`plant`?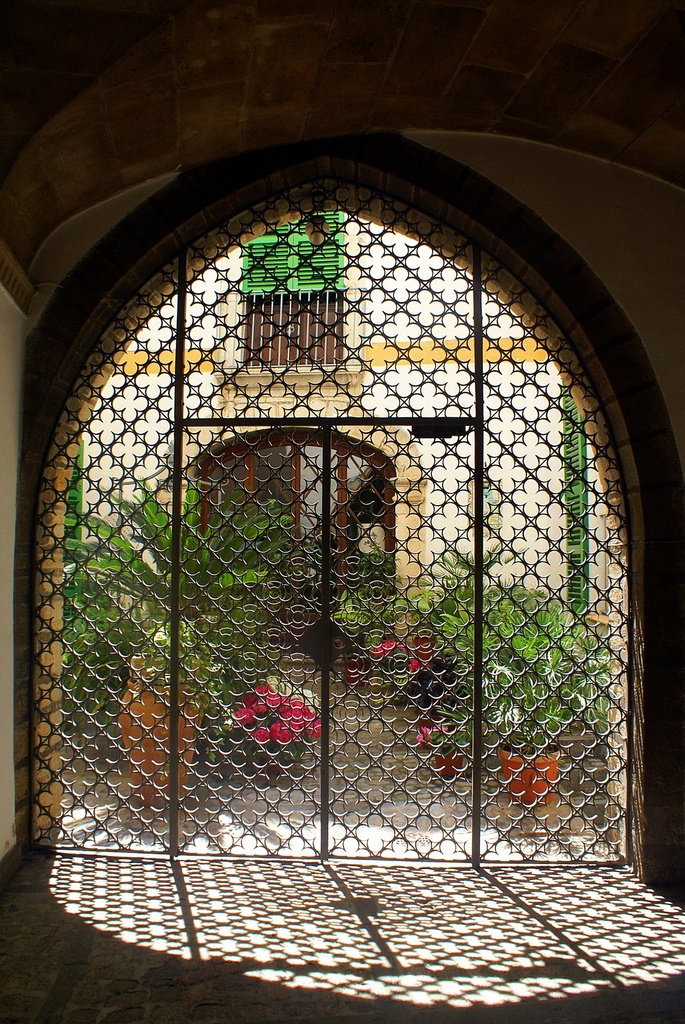
crop(321, 545, 410, 644)
